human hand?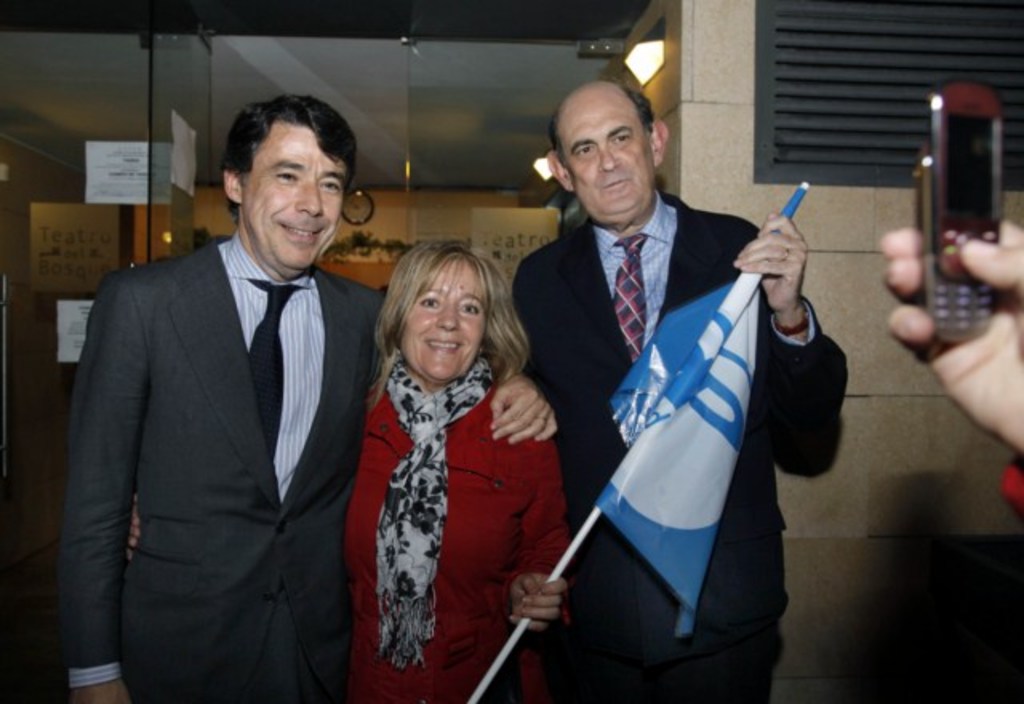
crop(749, 208, 822, 299)
